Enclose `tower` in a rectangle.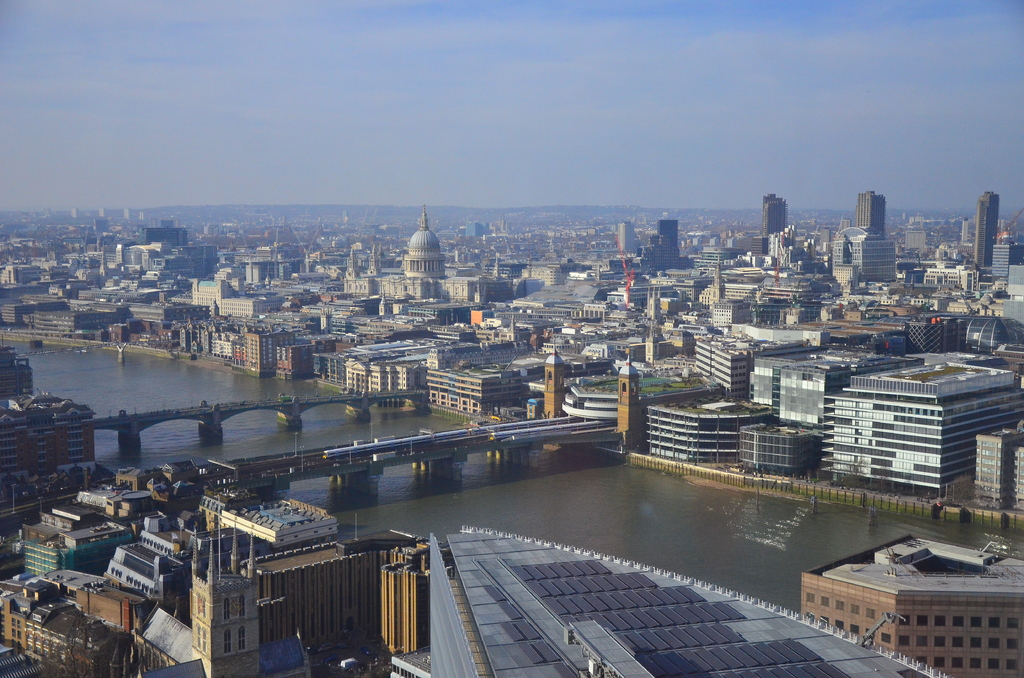
bbox=(186, 523, 261, 674).
